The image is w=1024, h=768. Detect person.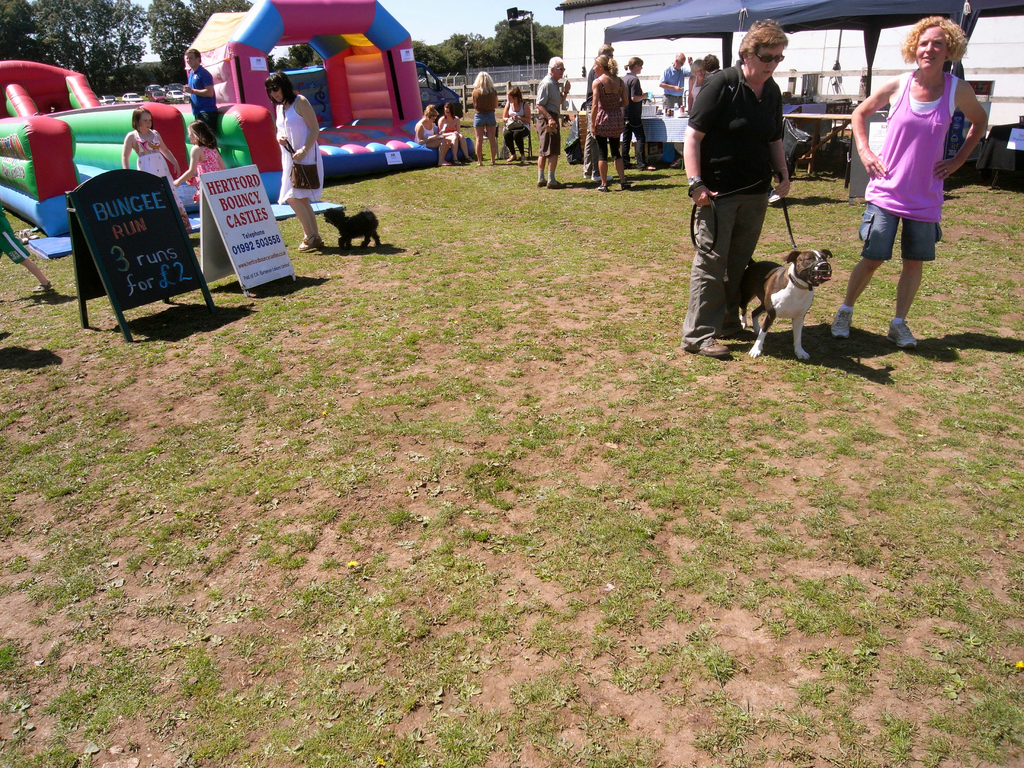
Detection: 124:111:180:190.
